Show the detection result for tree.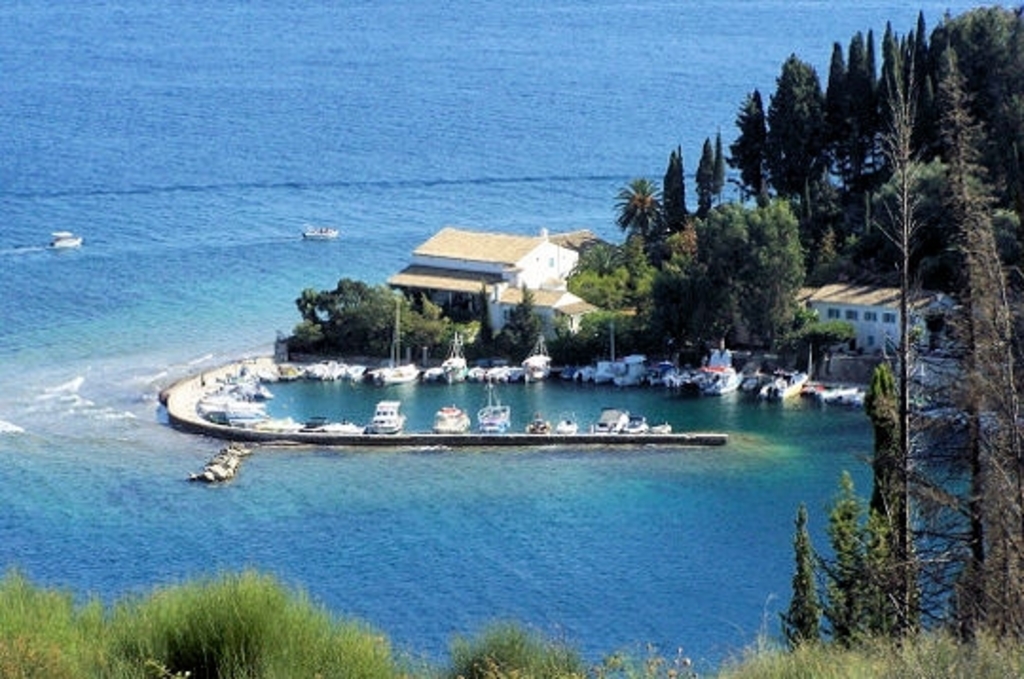
609, 171, 667, 235.
